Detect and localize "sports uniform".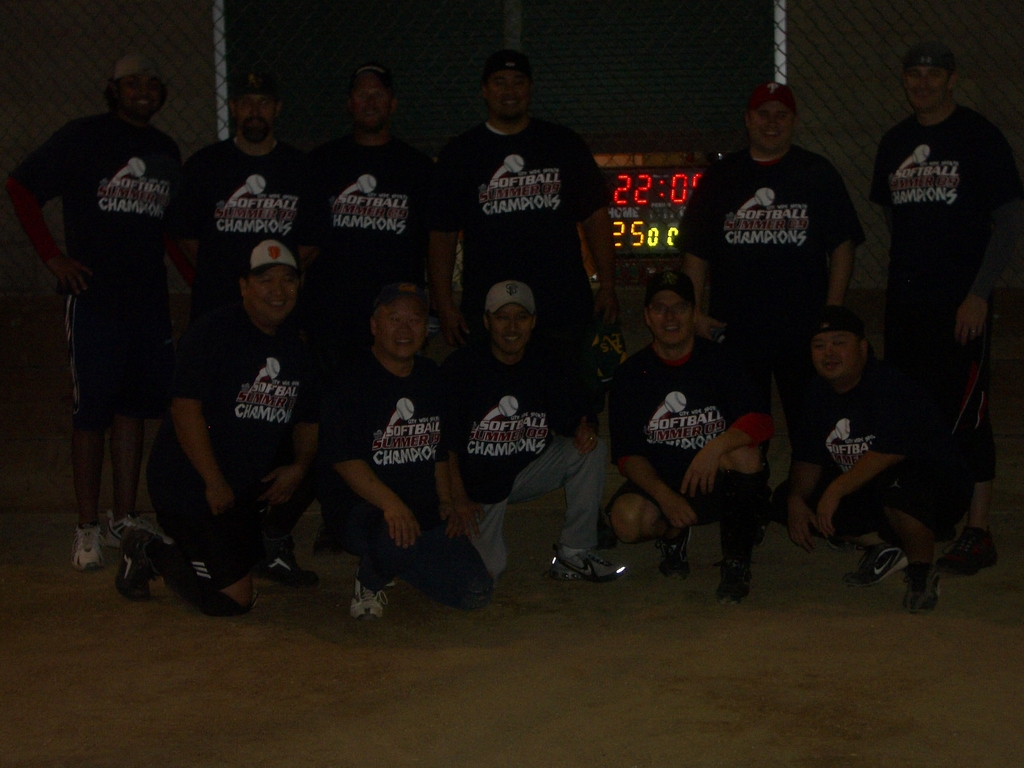
Localized at 152:193:344:628.
